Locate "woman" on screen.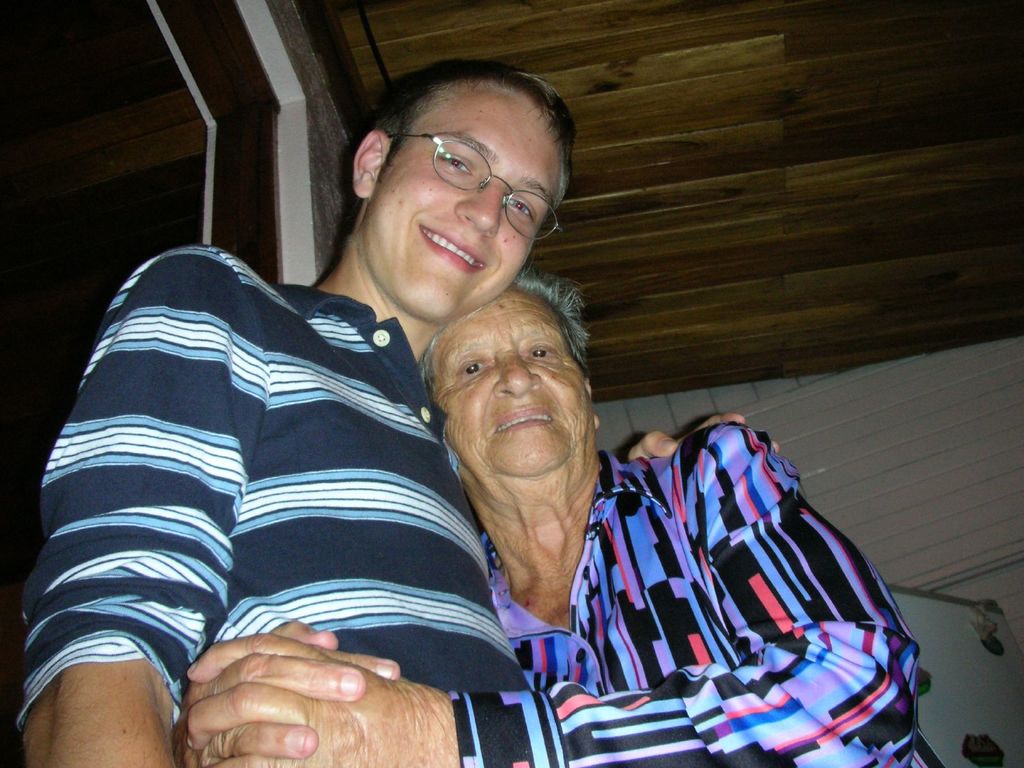
On screen at [left=159, top=278, right=946, bottom=767].
